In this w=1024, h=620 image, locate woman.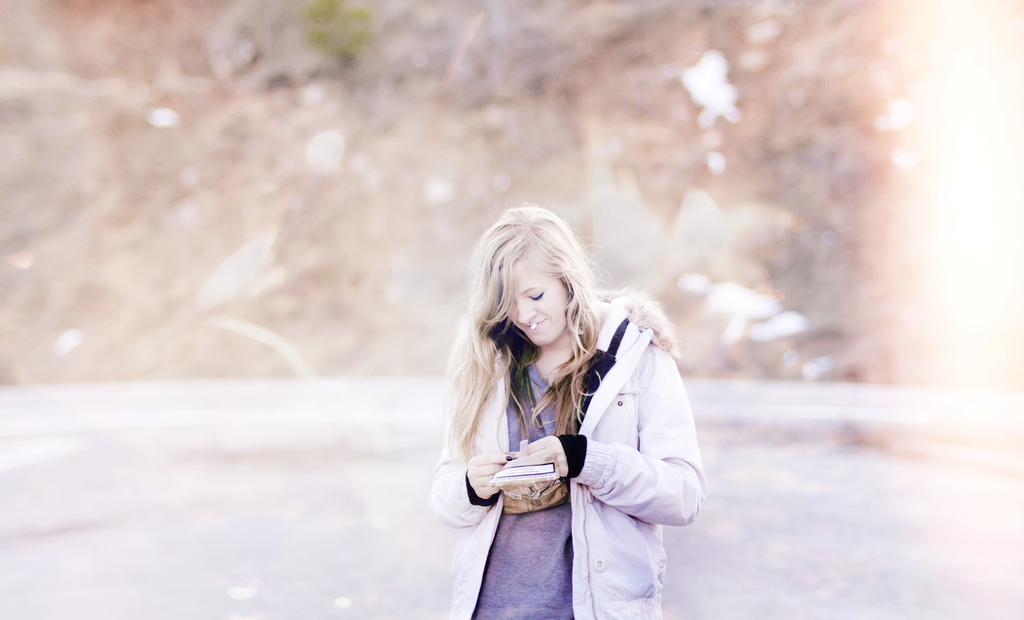
Bounding box: {"left": 418, "top": 195, "right": 703, "bottom": 619}.
